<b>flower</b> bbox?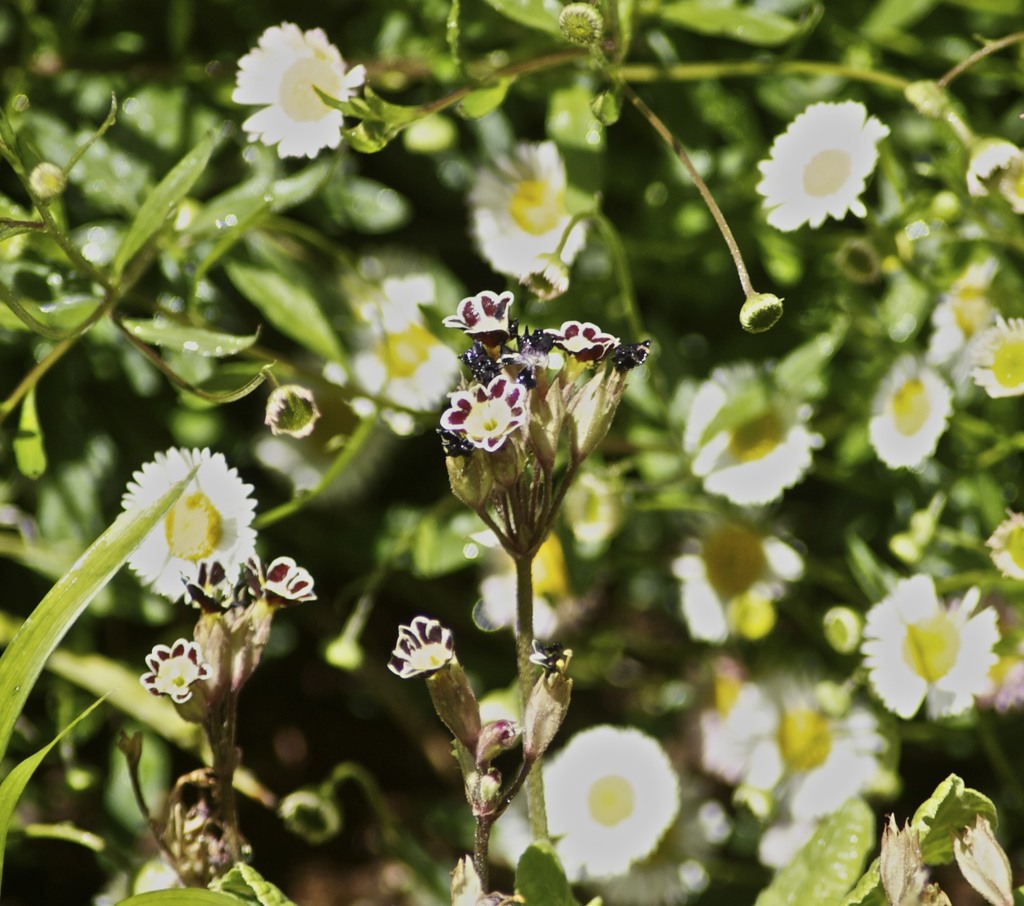
box=[425, 647, 599, 822]
